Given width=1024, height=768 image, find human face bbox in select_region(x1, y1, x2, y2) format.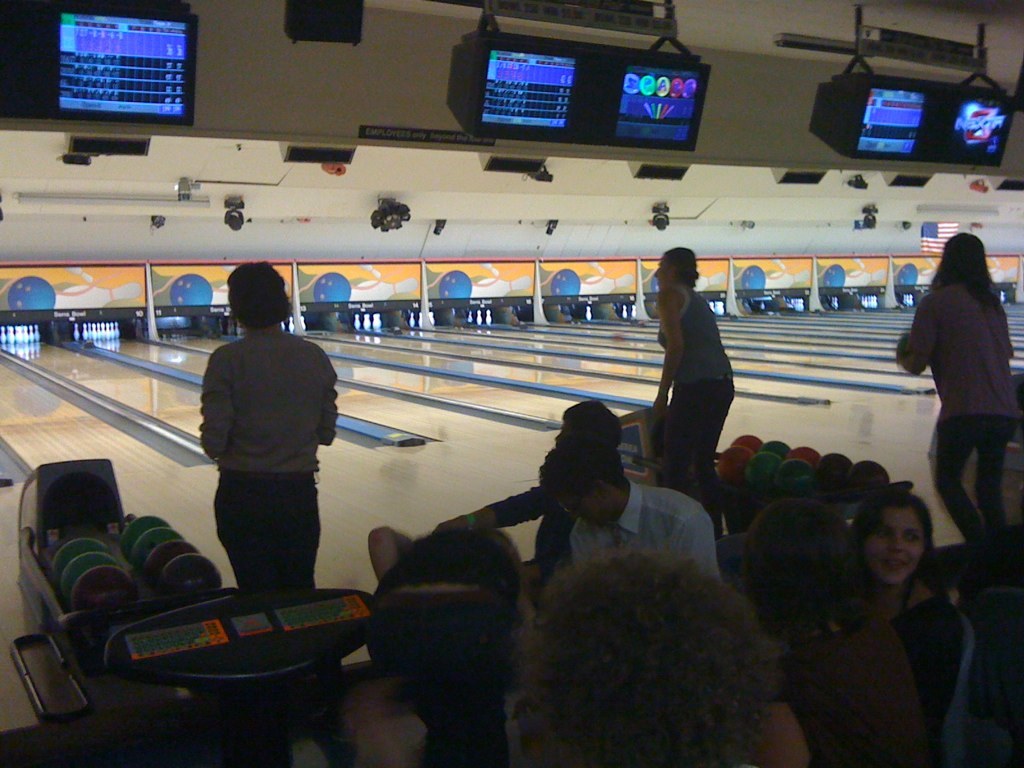
select_region(546, 486, 620, 534).
